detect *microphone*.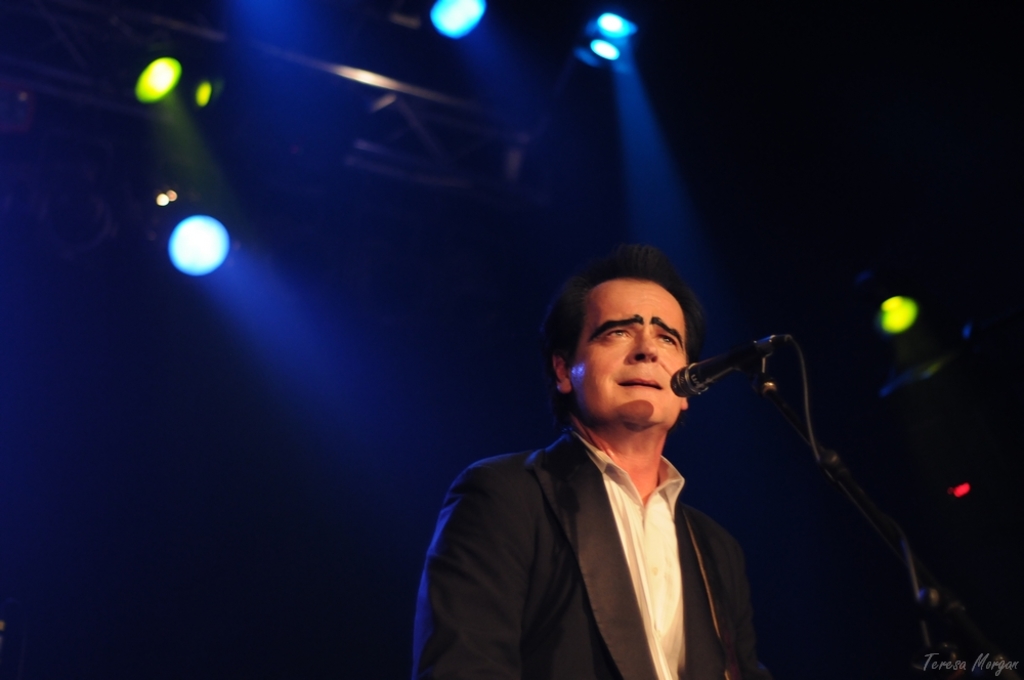
Detected at bbox=(690, 343, 802, 422).
